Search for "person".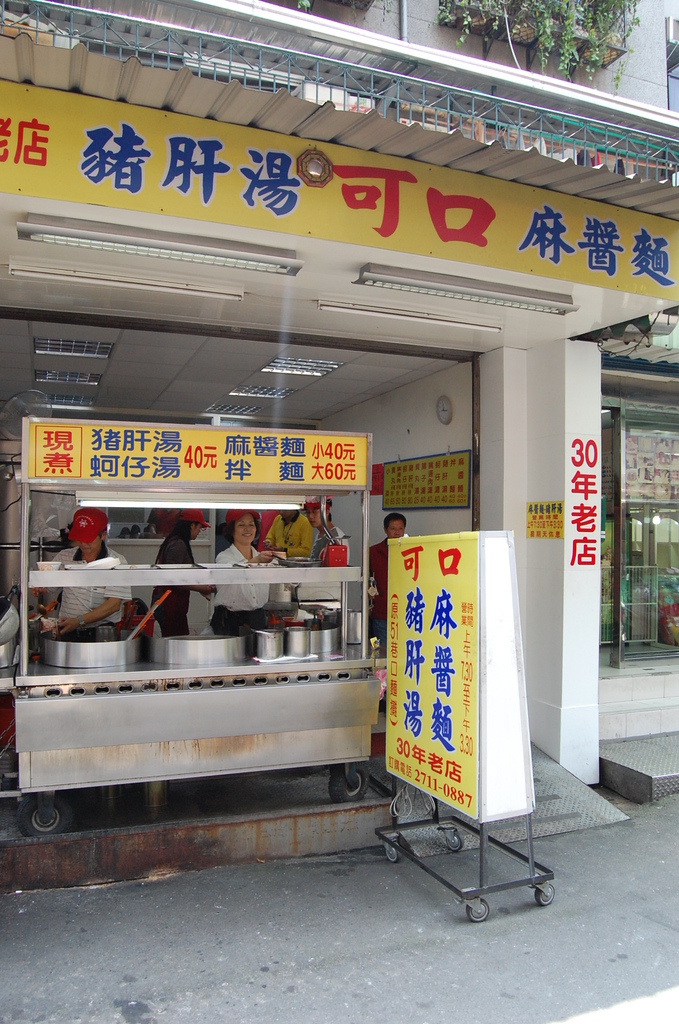
Found at [28,502,124,644].
